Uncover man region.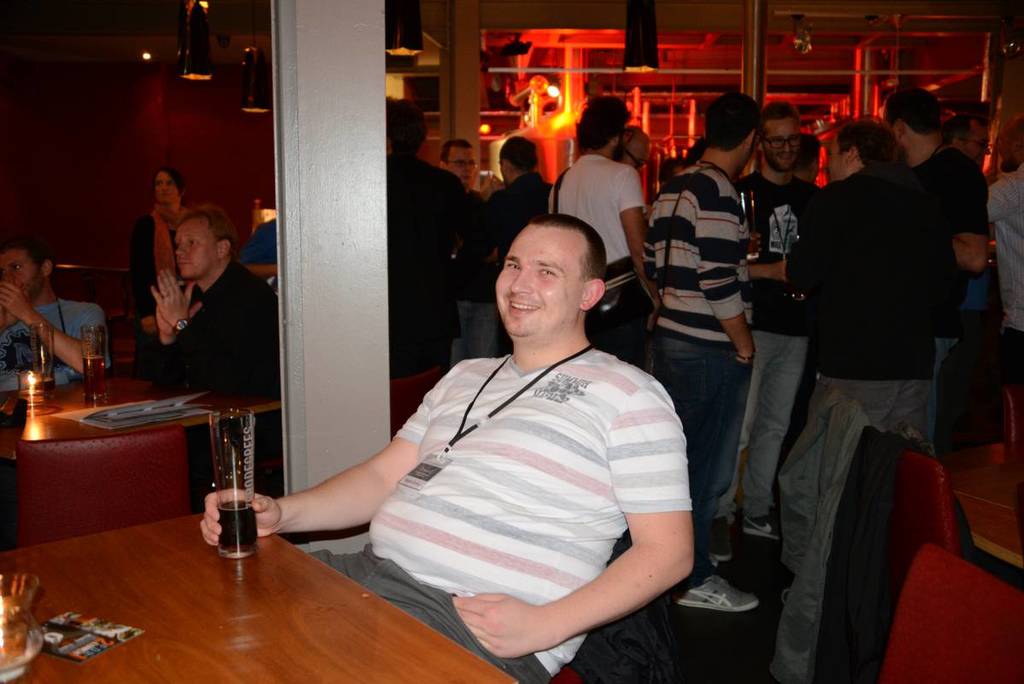
Uncovered: (x1=708, y1=109, x2=821, y2=551).
